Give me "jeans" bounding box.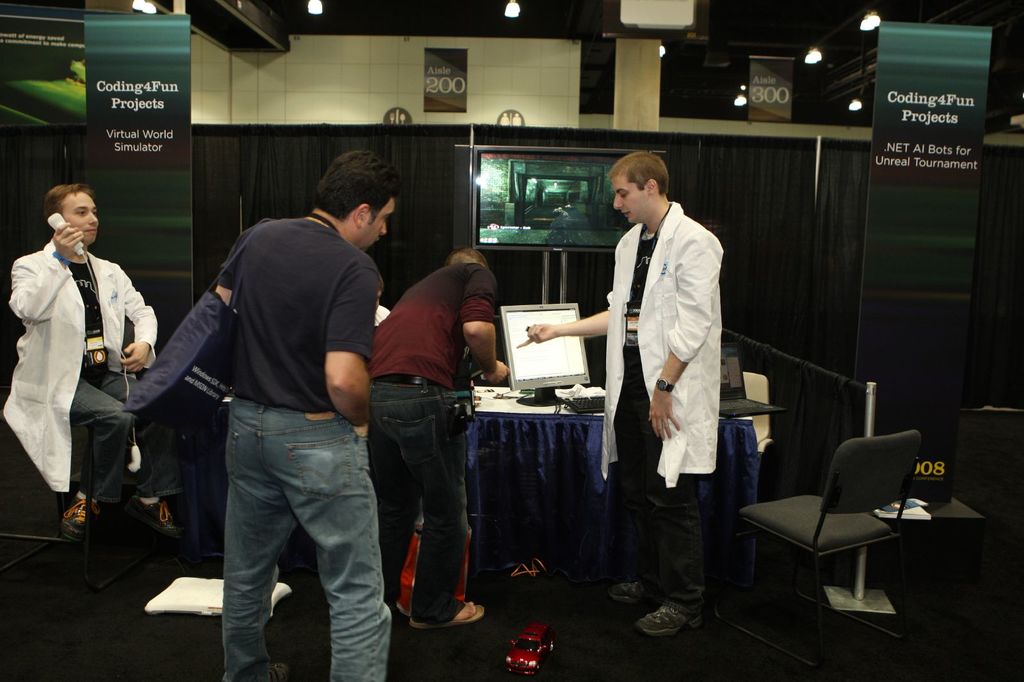
376,374,458,630.
